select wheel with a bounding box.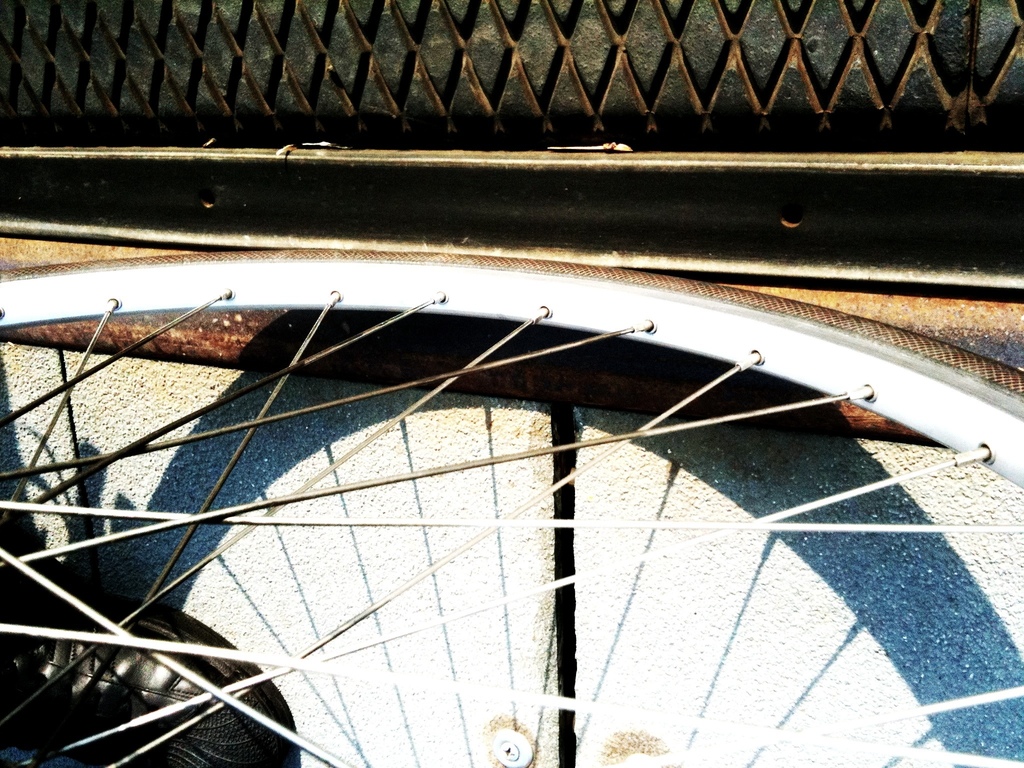
<box>0,245,1023,767</box>.
